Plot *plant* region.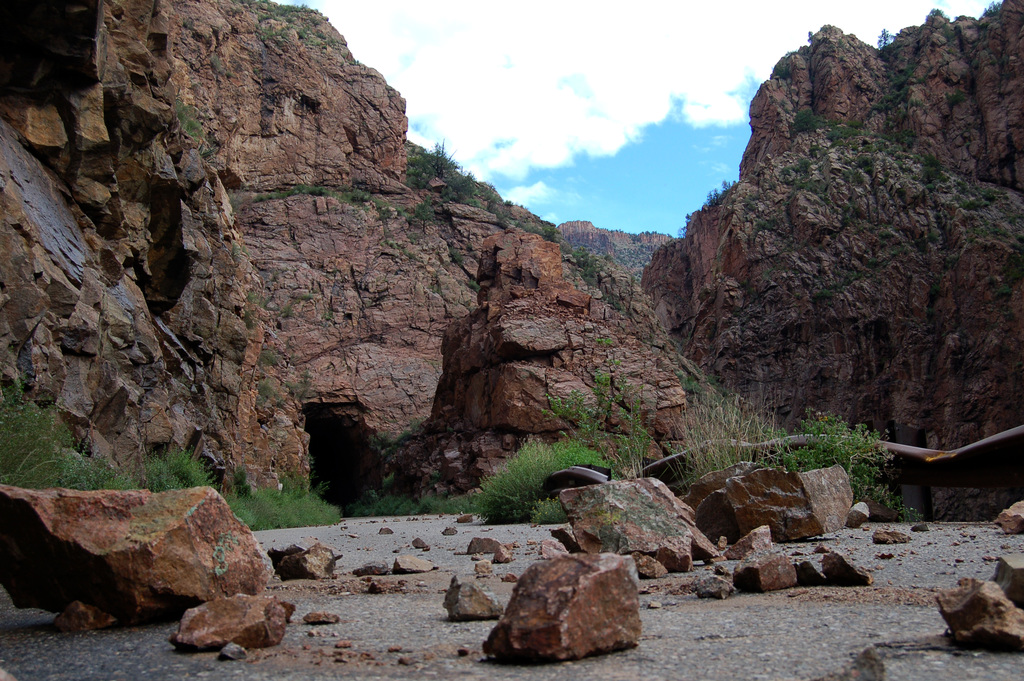
Plotted at crop(254, 377, 294, 415).
